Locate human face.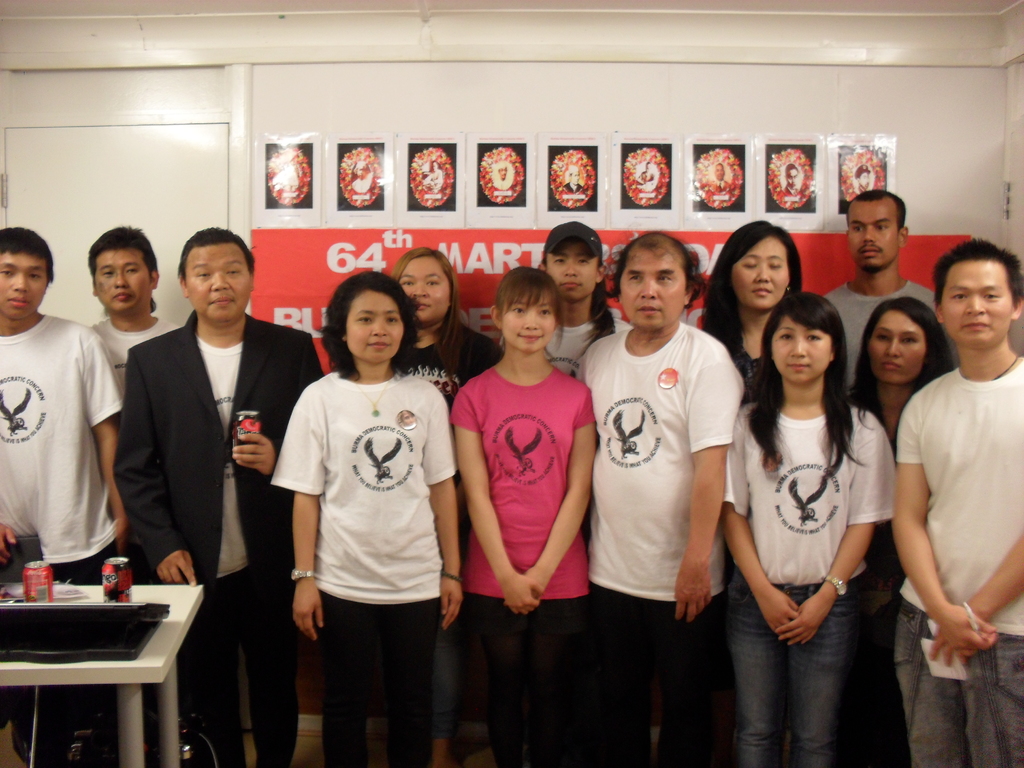
Bounding box: l=732, t=236, r=789, b=311.
